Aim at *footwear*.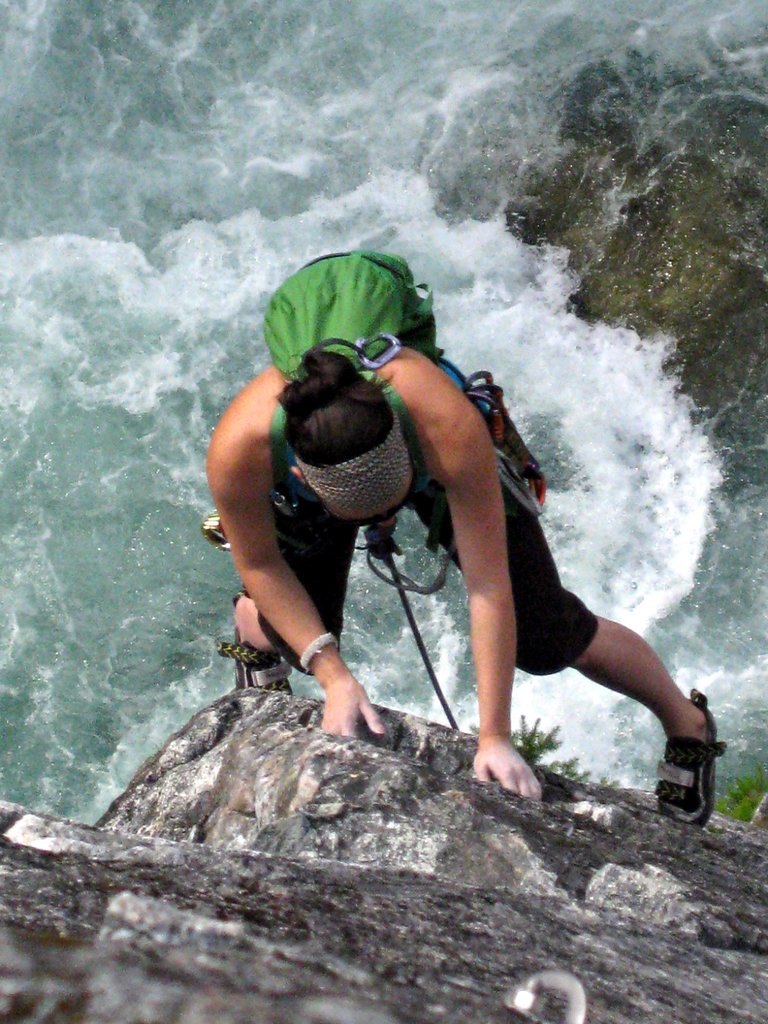
Aimed at 667,717,734,828.
